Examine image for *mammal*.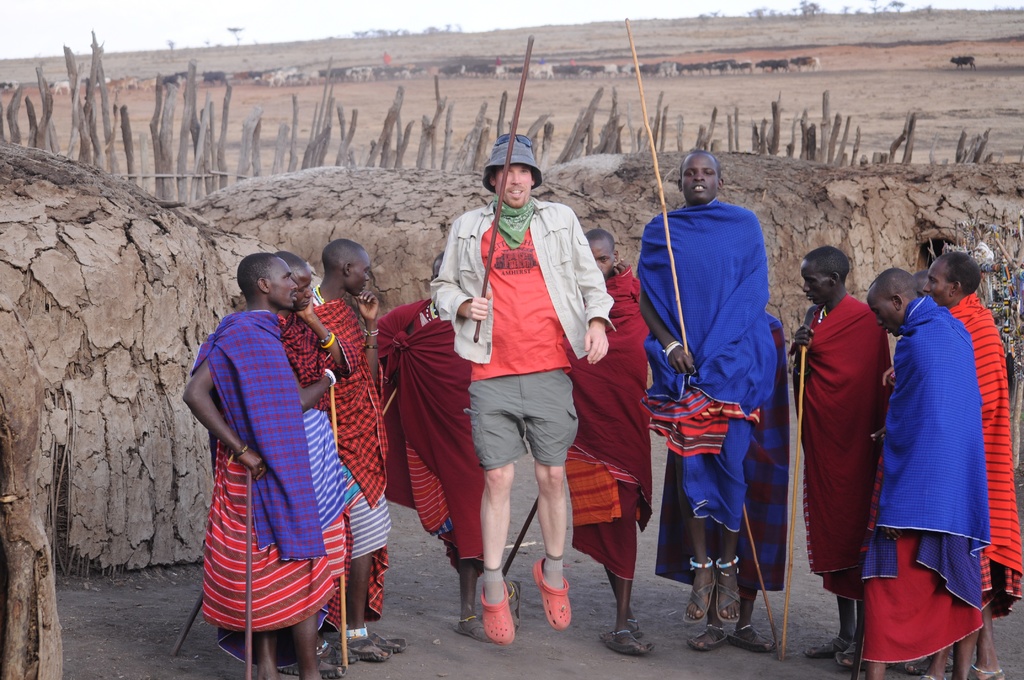
Examination result: box(635, 152, 779, 624).
